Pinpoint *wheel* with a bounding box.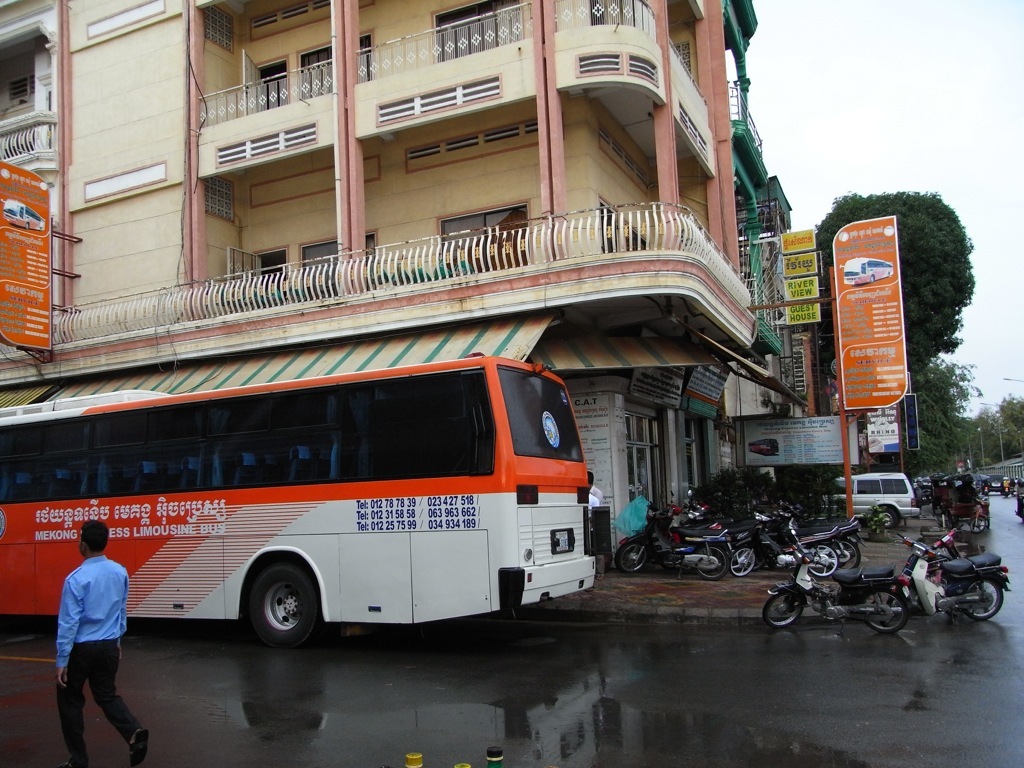
<bbox>959, 573, 1006, 622</bbox>.
